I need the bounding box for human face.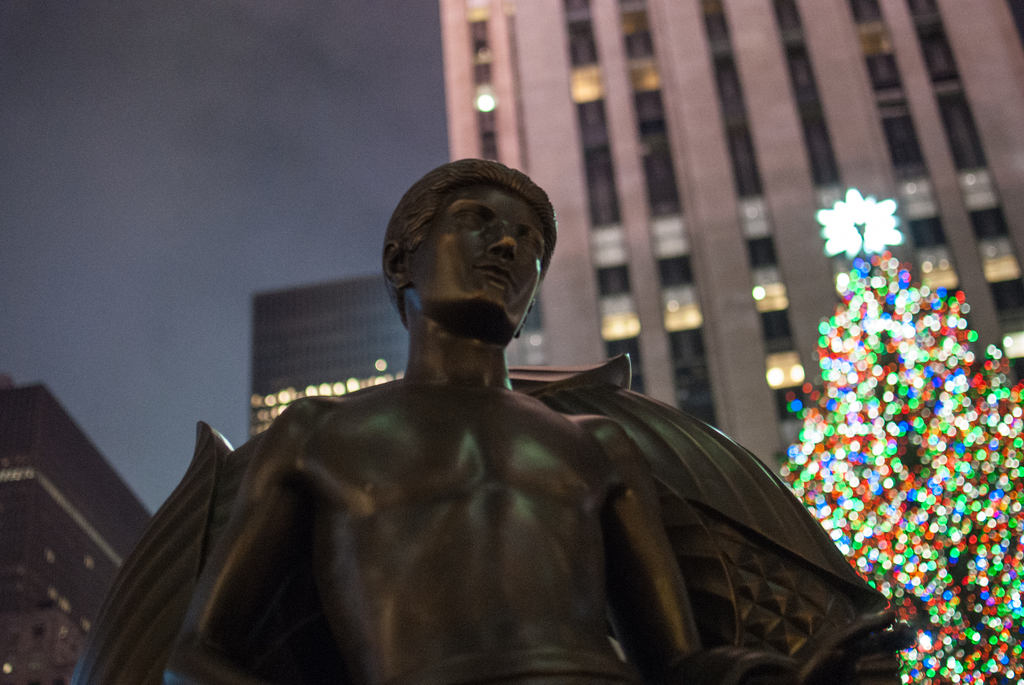
Here it is: bbox=(407, 168, 545, 323).
